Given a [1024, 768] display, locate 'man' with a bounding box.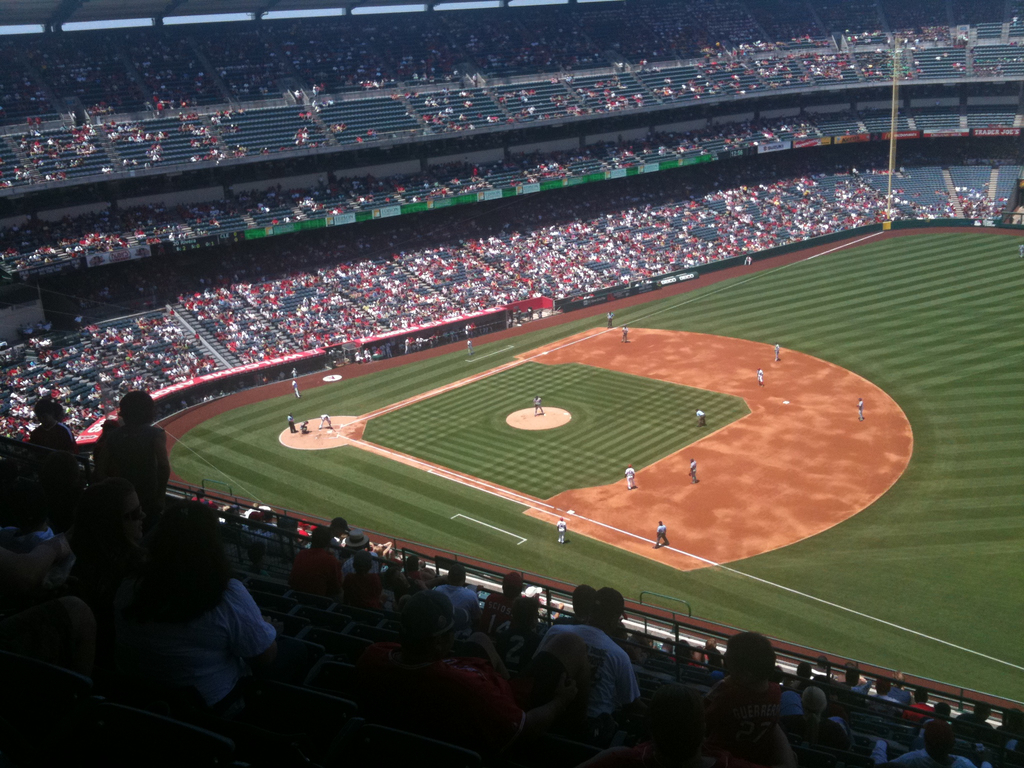
Located: 748:257:753:271.
